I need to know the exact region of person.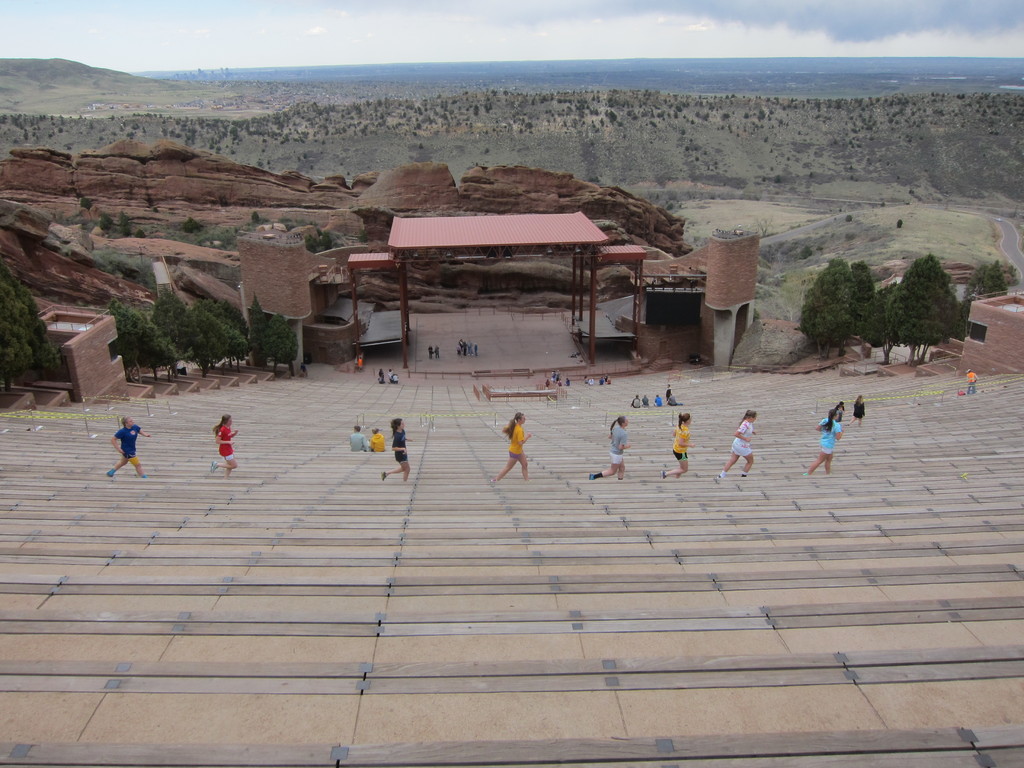
Region: (604,376,607,383).
